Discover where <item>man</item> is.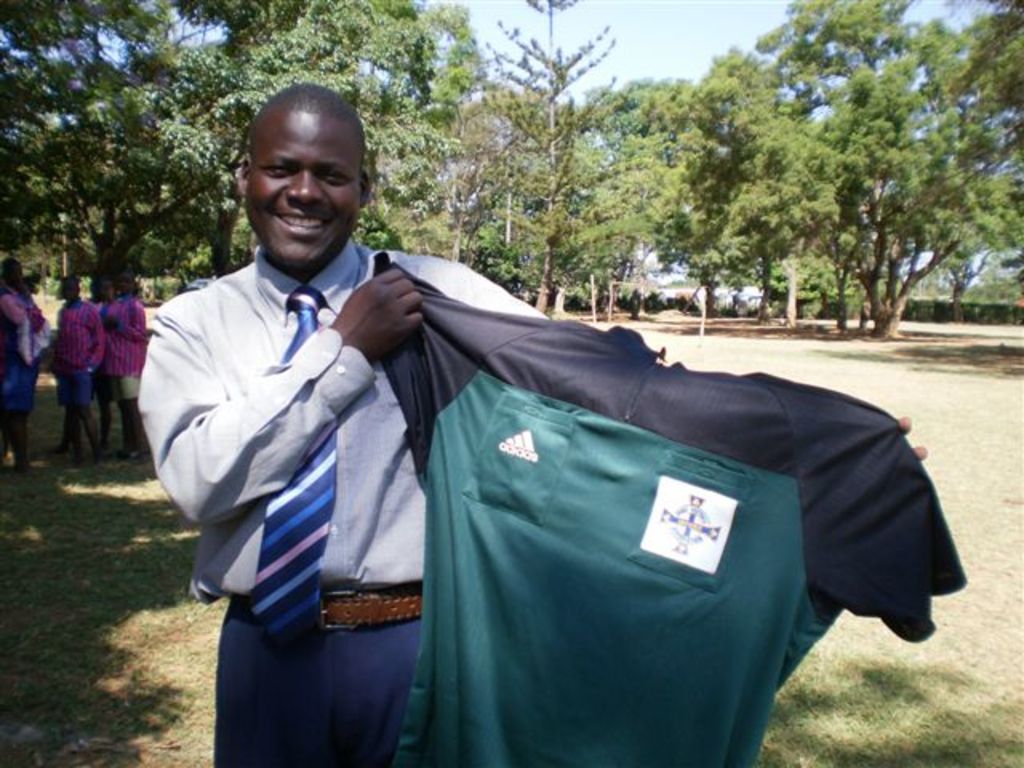
Discovered at [0, 259, 53, 472].
